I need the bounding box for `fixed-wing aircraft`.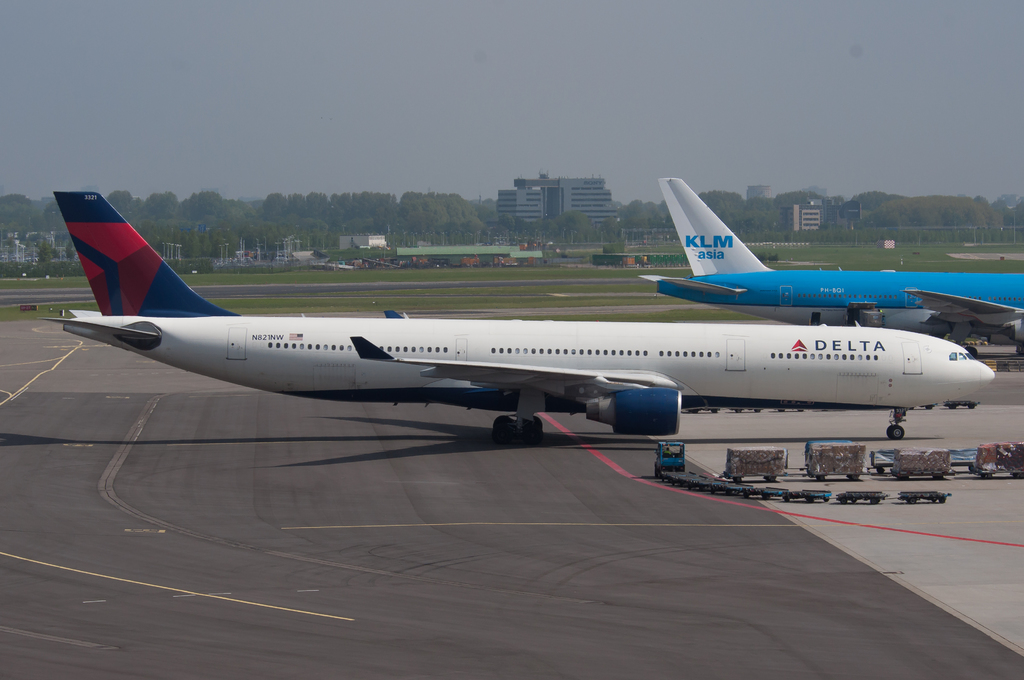
Here it is: box(637, 180, 1023, 357).
